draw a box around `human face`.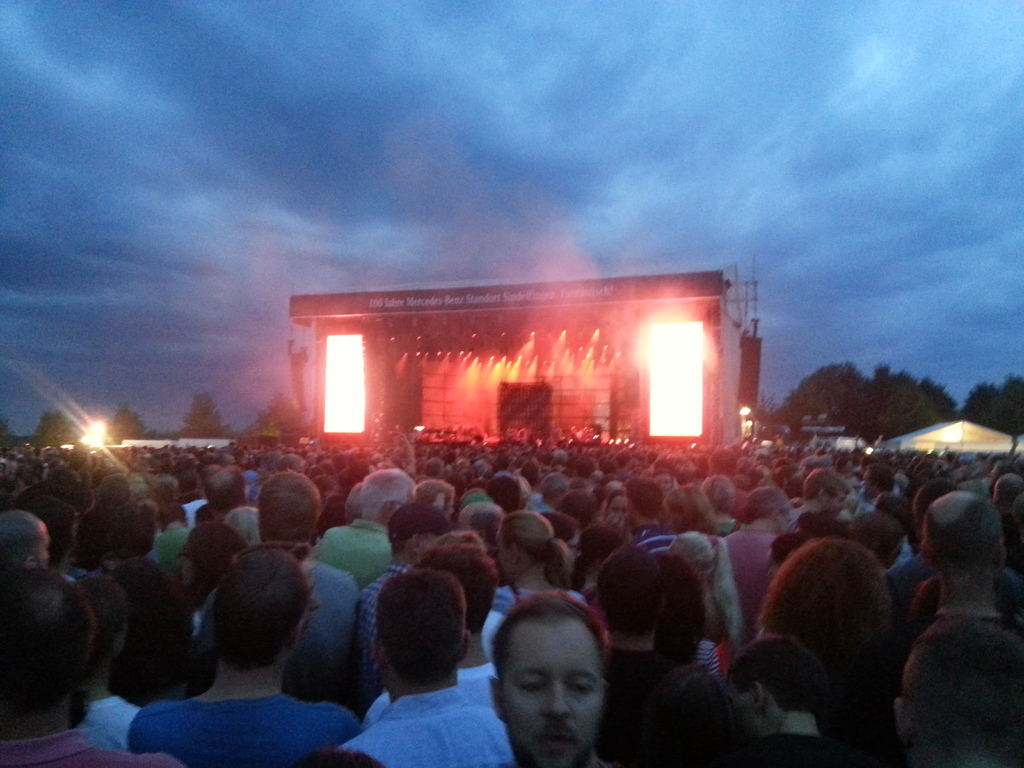
606 487 631 520.
